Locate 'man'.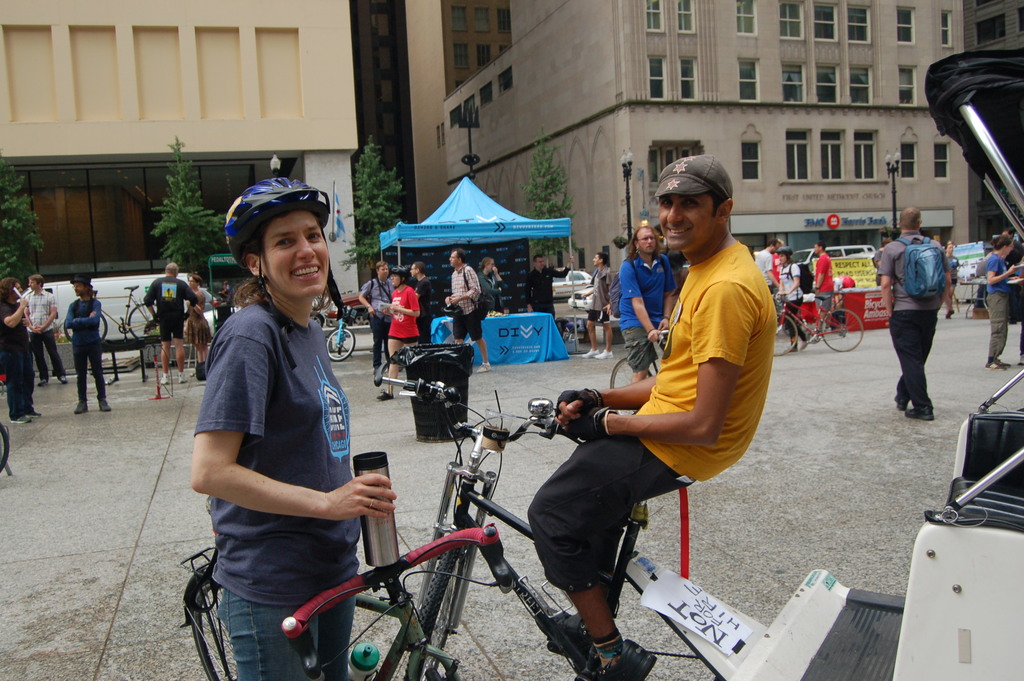
Bounding box: {"left": 23, "top": 277, "right": 68, "bottom": 382}.
